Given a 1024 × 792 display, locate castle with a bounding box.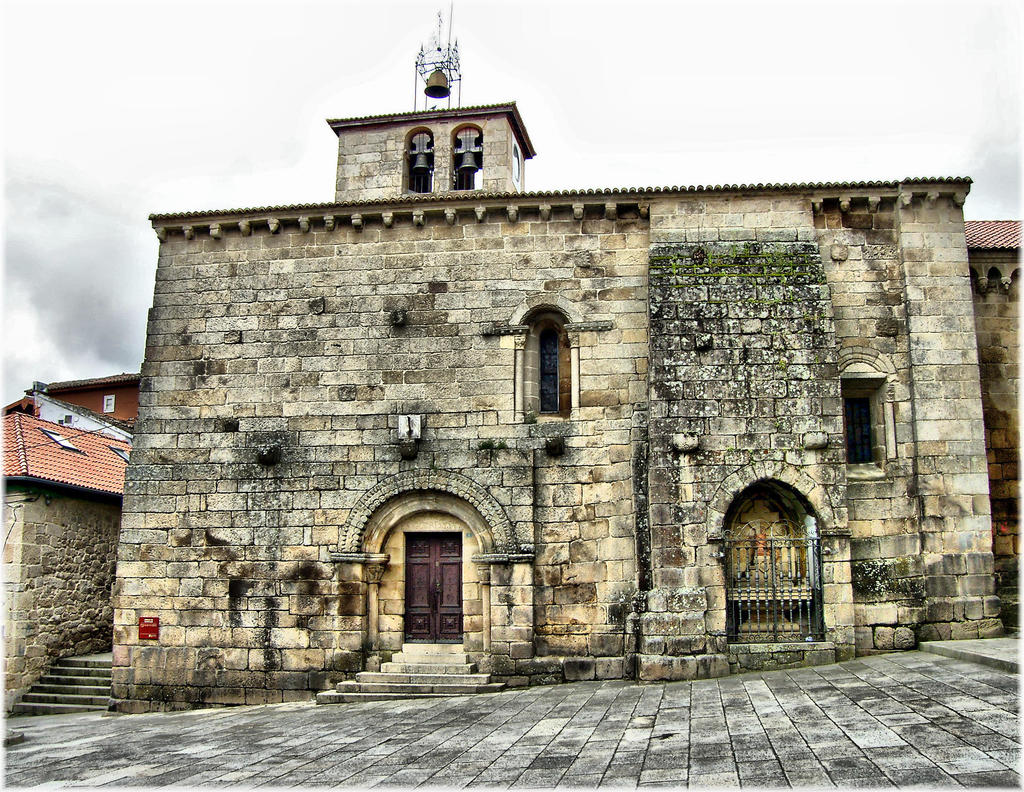
Located: {"left": 47, "top": 53, "right": 1023, "bottom": 716}.
